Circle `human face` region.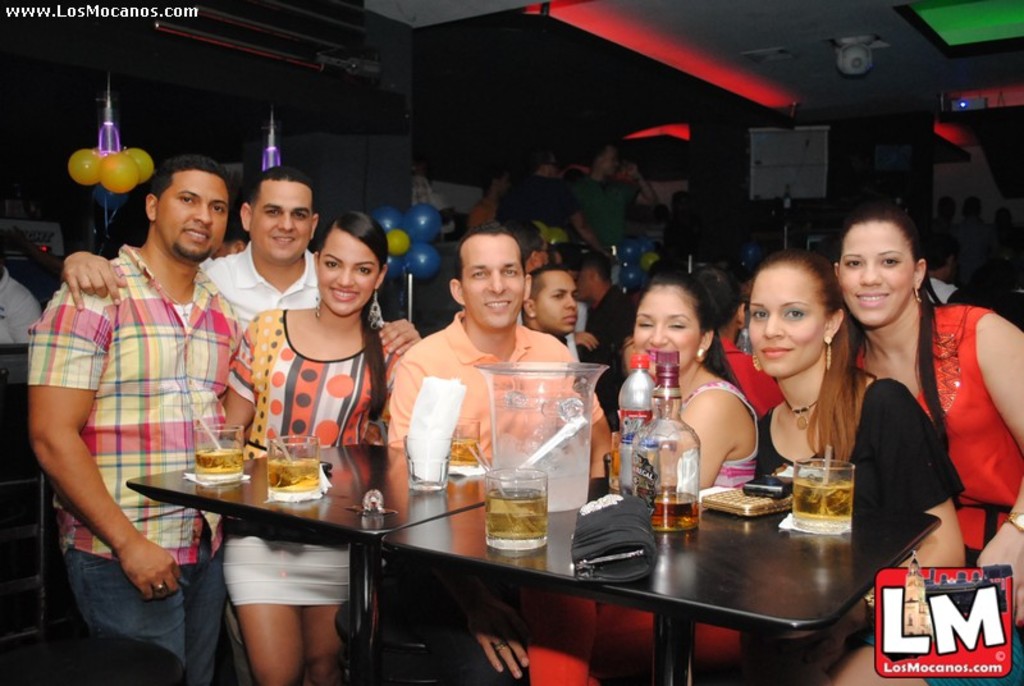
Region: detection(572, 267, 593, 301).
